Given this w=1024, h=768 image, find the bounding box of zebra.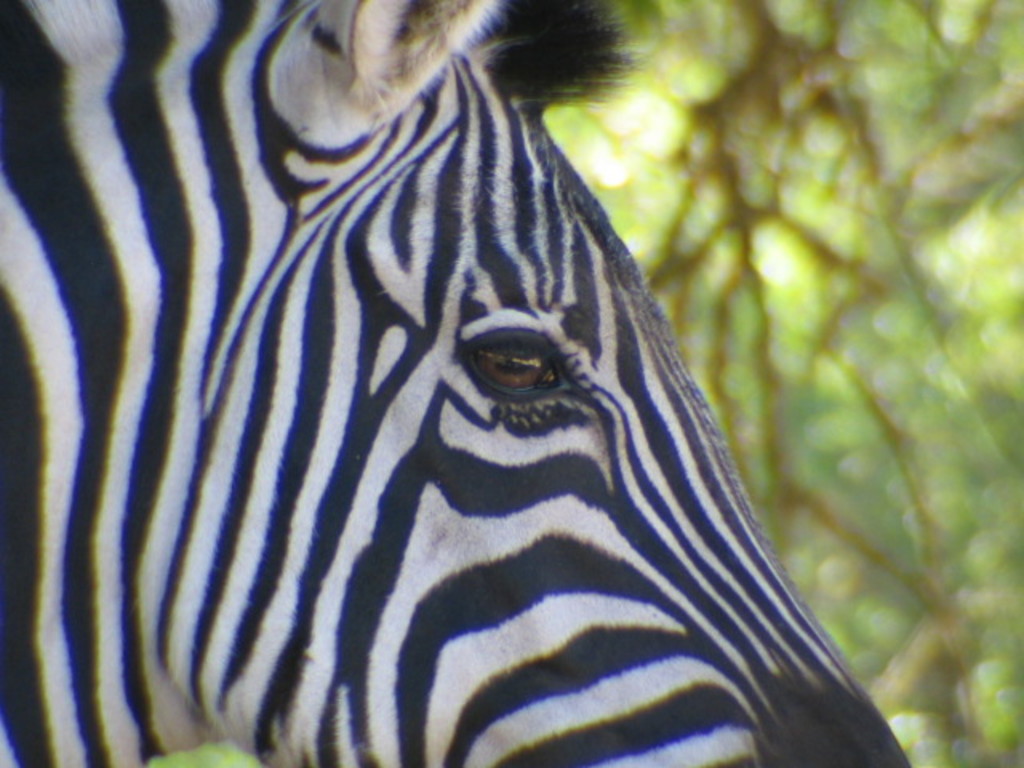
(0, 0, 917, 766).
